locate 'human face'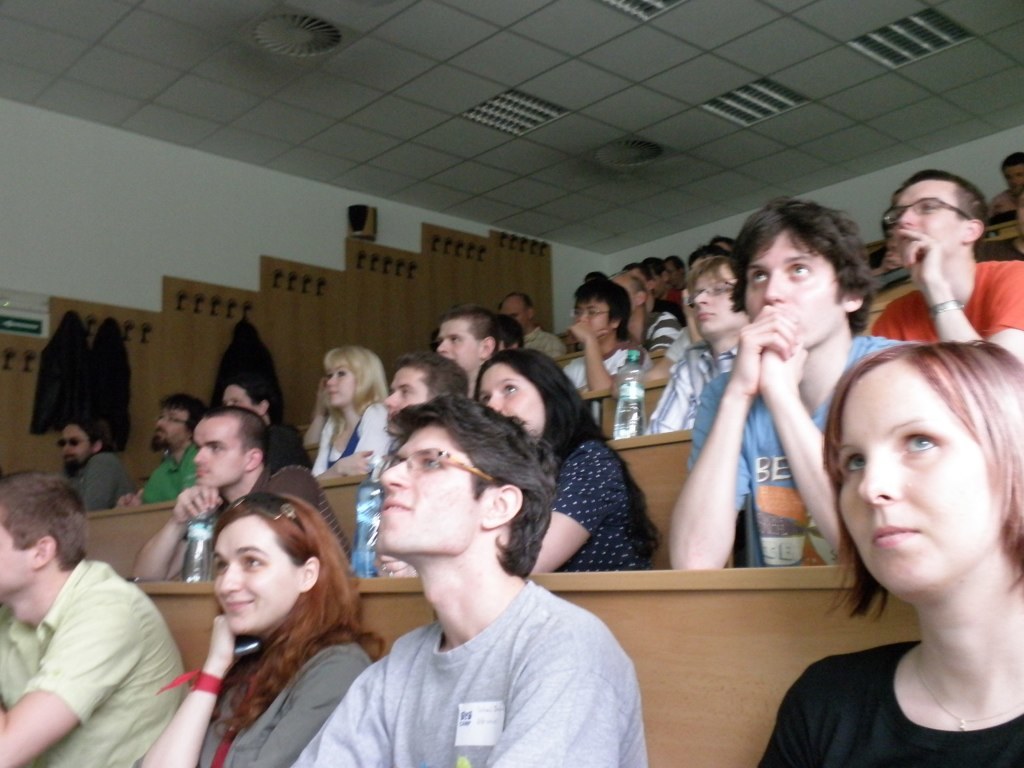
(383,369,427,435)
